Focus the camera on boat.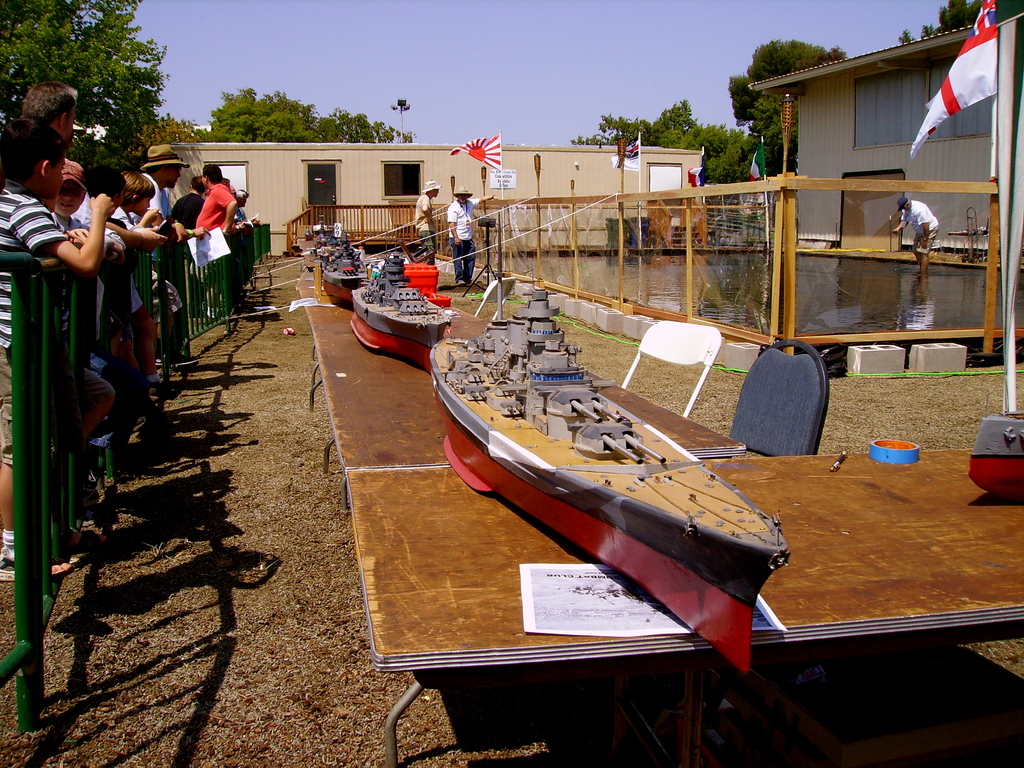
Focus region: 909/0/1023/508.
